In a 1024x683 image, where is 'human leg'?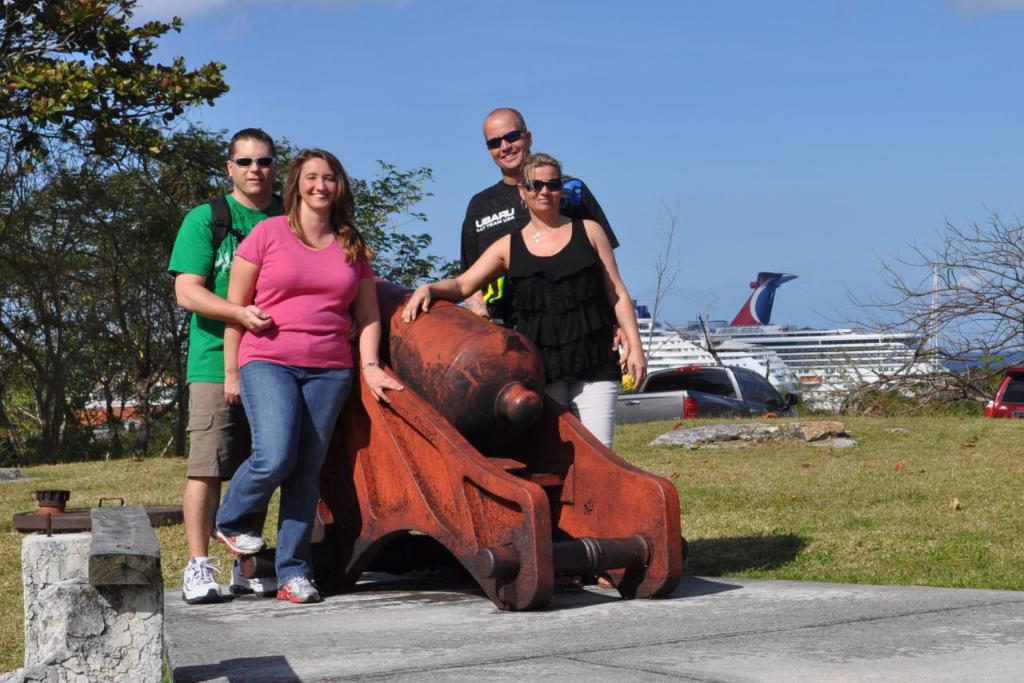
228/401/269/597.
